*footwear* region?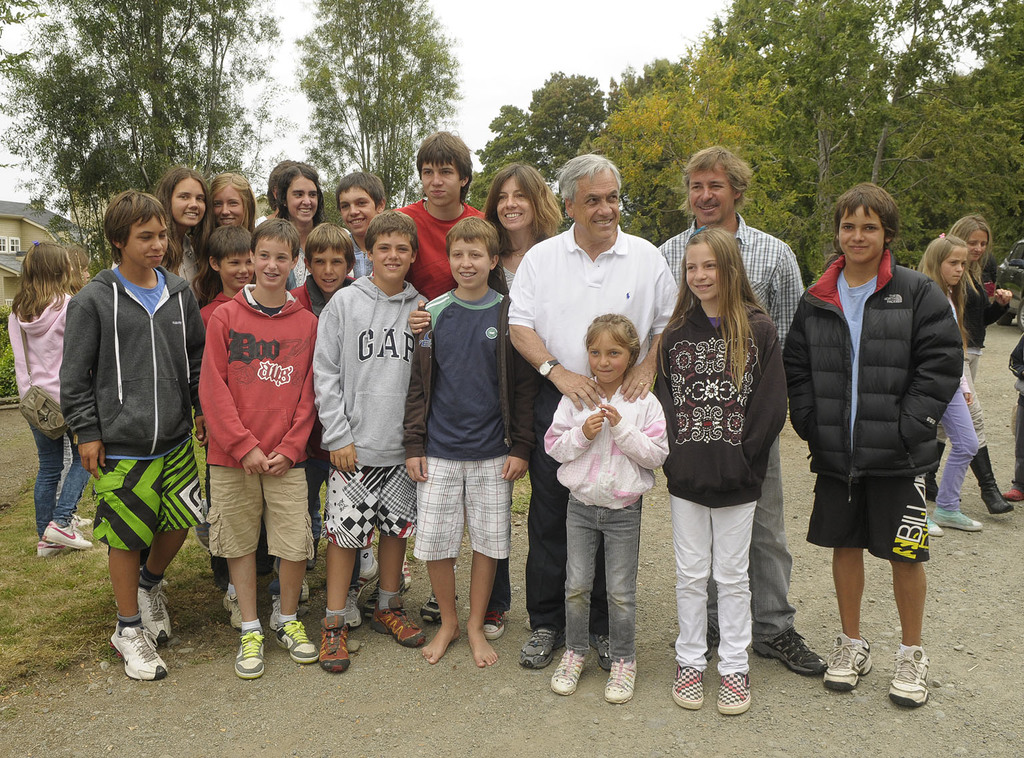
x1=675 y1=656 x2=710 y2=706
